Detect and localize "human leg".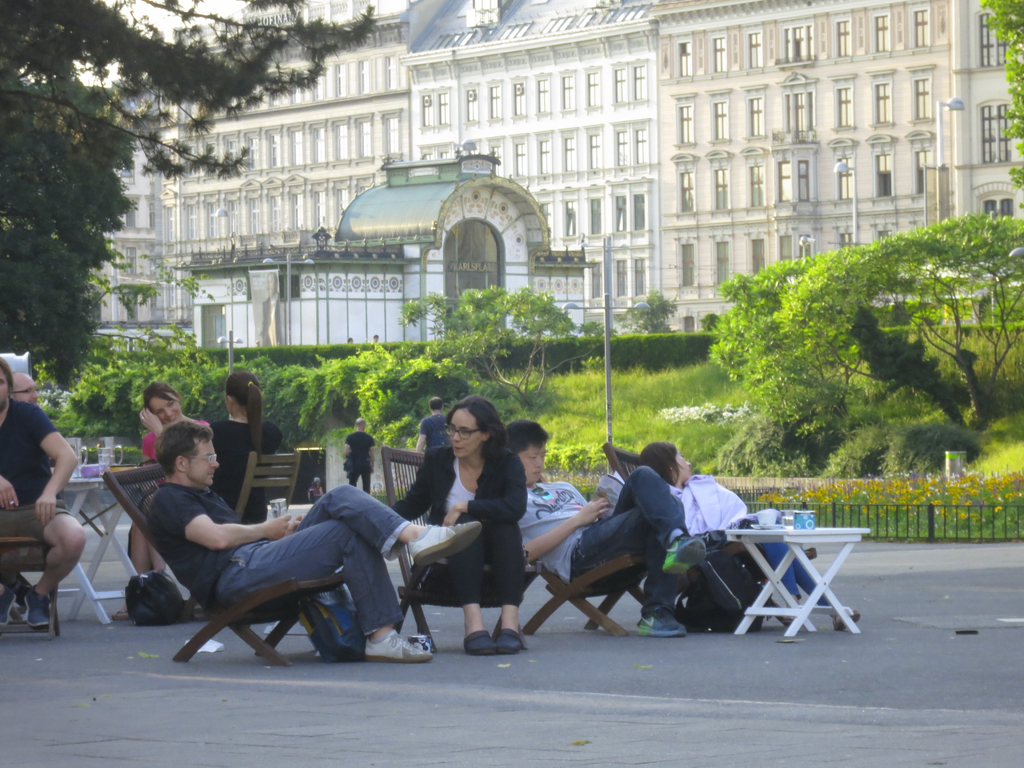
Localized at {"left": 611, "top": 467, "right": 700, "bottom": 576}.
